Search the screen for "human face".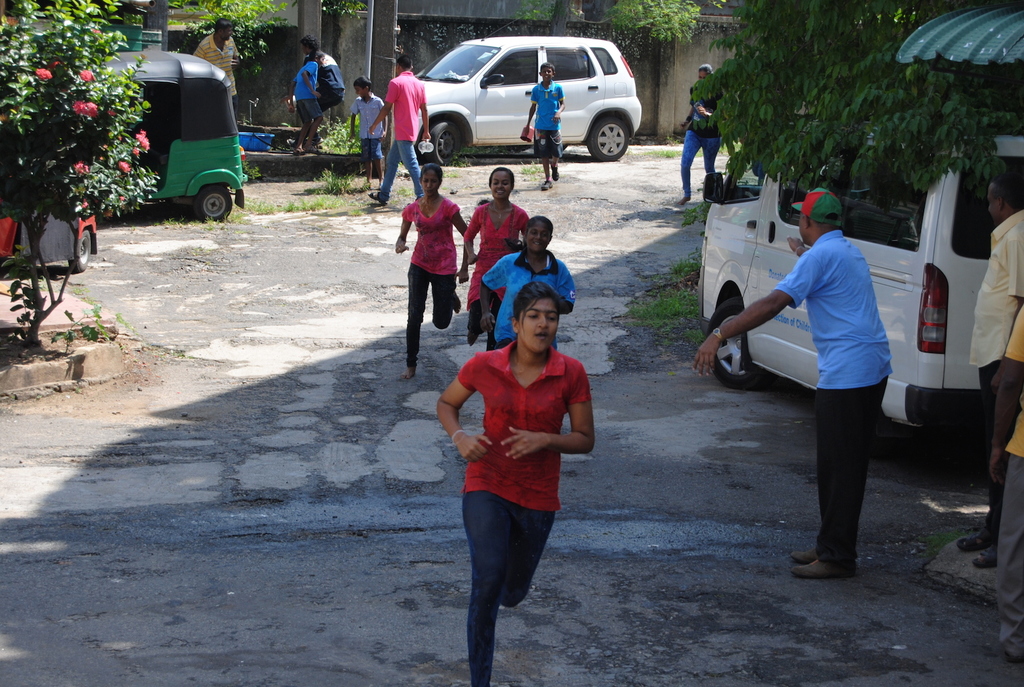
Found at x1=489, y1=166, x2=511, y2=193.
